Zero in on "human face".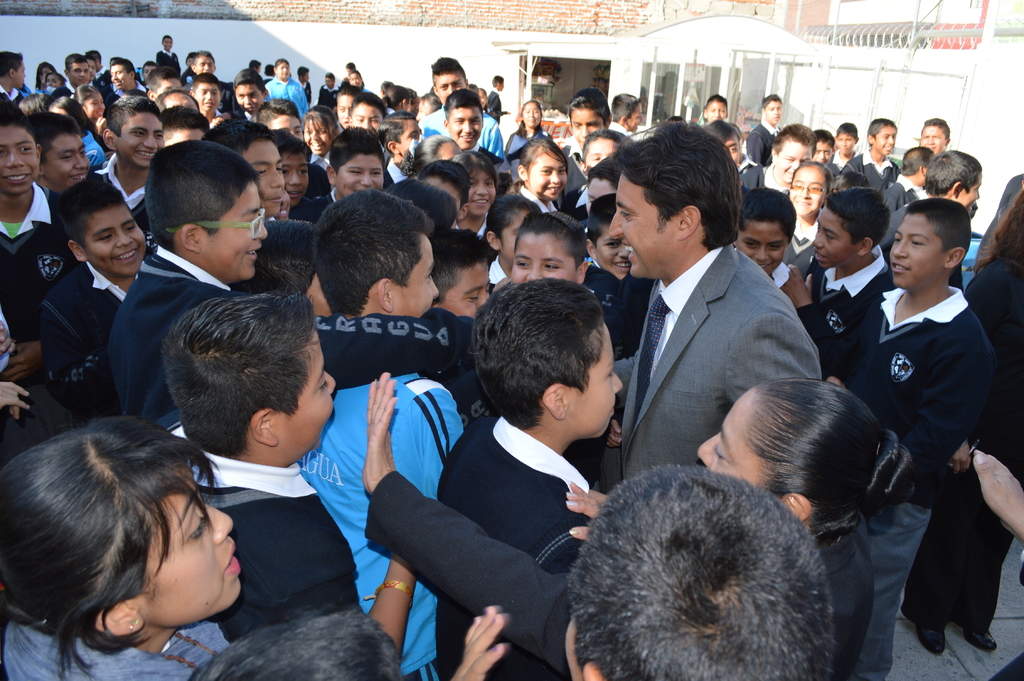
Zeroed in: select_region(19, 60, 24, 91).
